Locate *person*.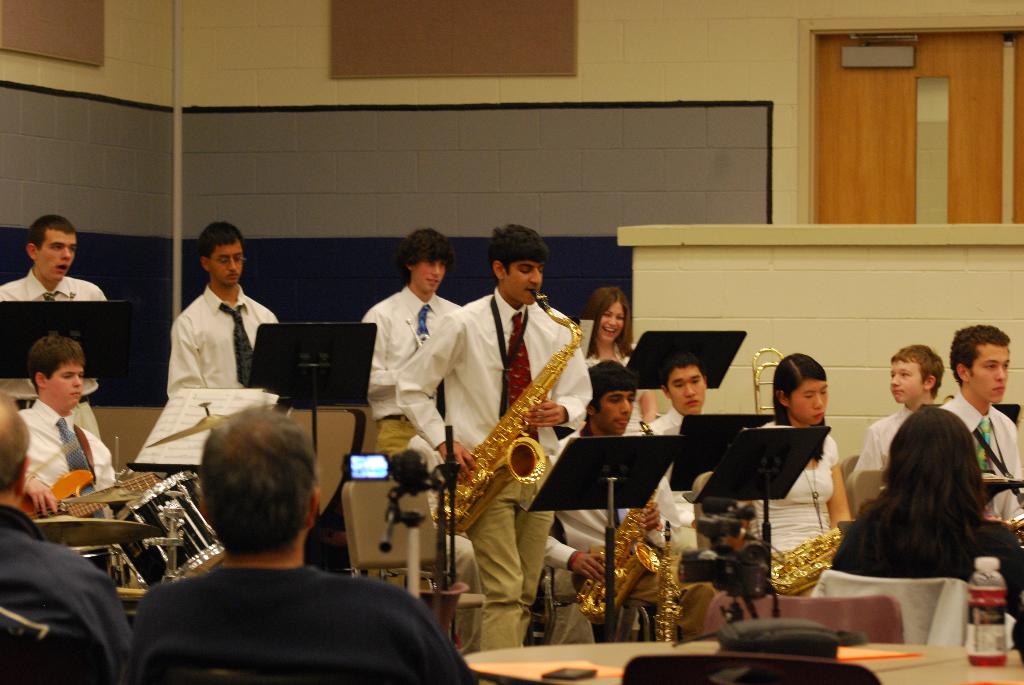
Bounding box: locate(0, 210, 109, 300).
